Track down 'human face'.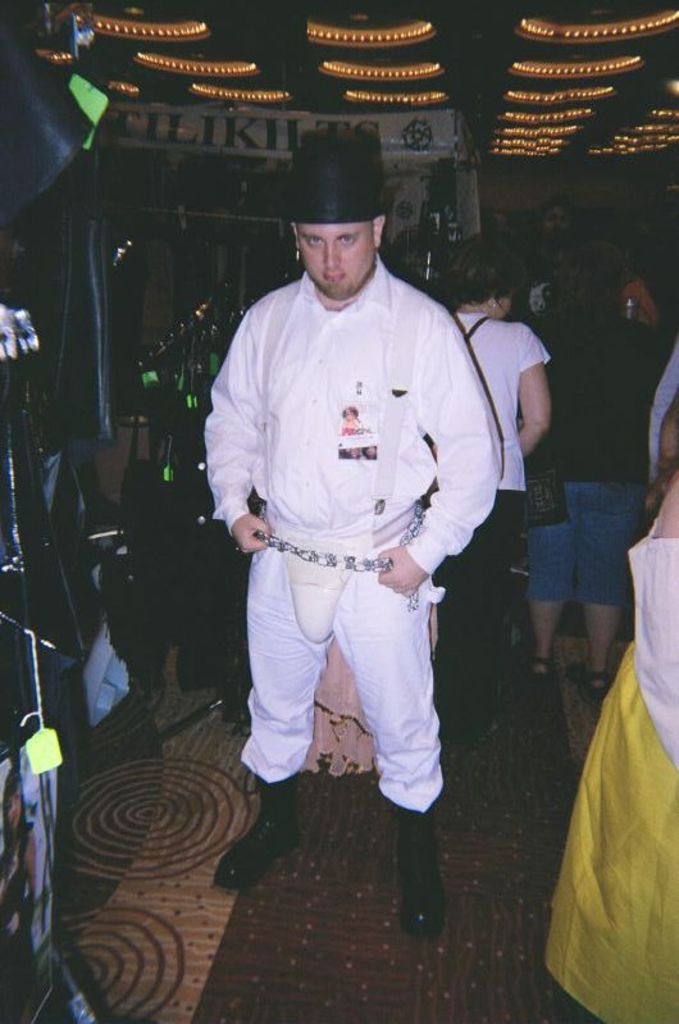
Tracked to Rect(297, 223, 377, 299).
